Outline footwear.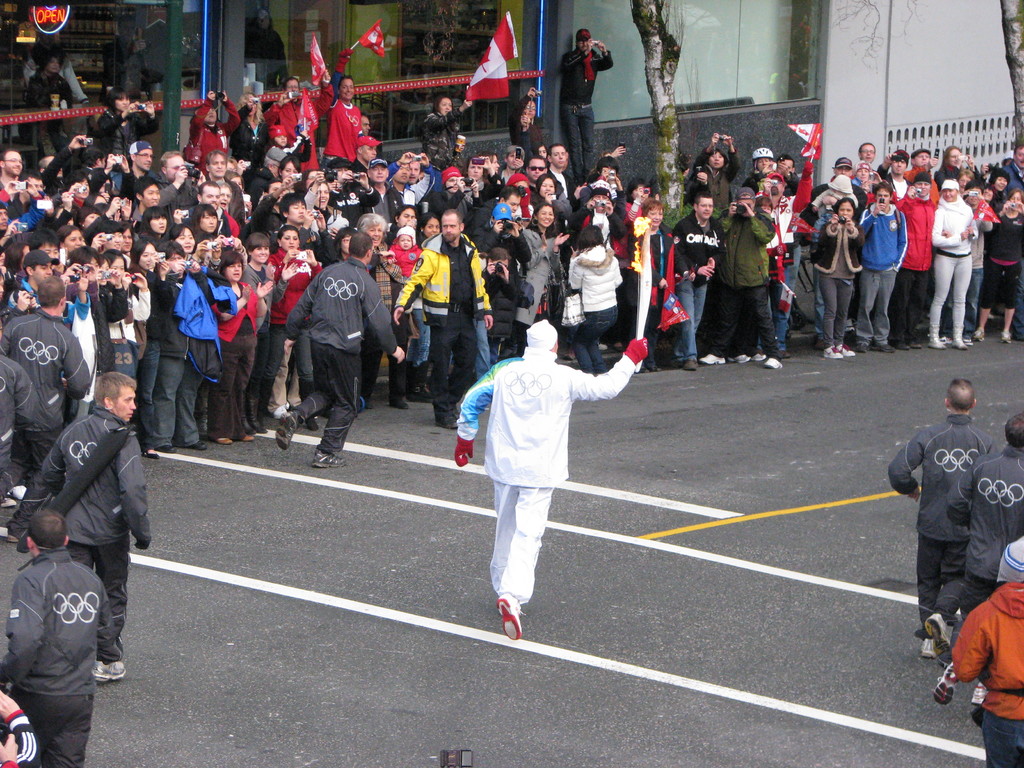
Outline: rect(922, 615, 949, 668).
